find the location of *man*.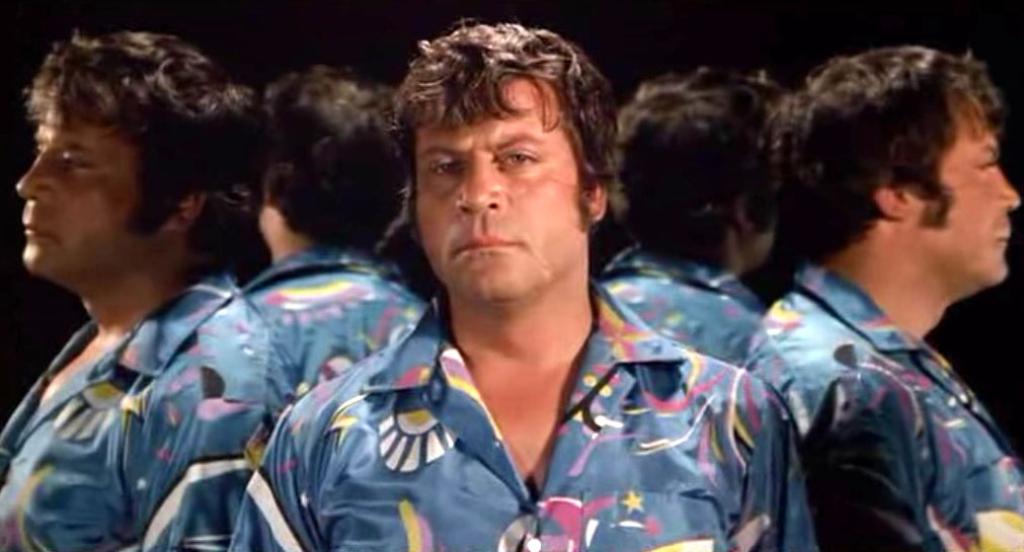
Location: (x1=144, y1=46, x2=790, y2=545).
